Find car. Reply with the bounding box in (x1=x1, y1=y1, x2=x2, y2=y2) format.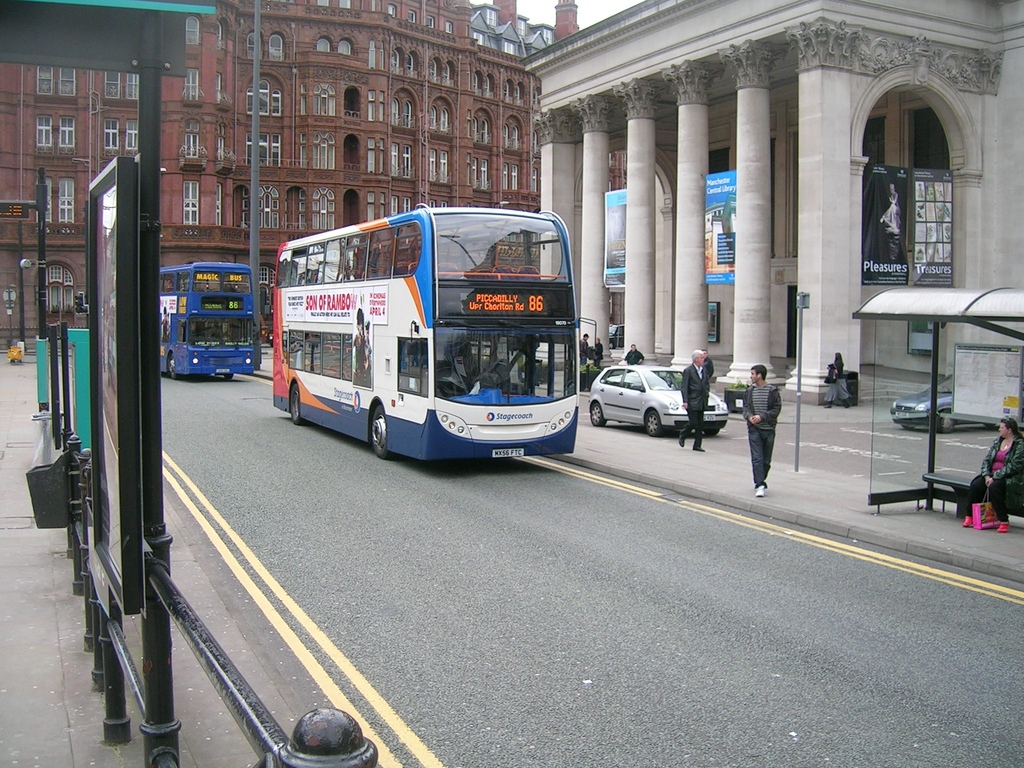
(x1=588, y1=362, x2=723, y2=436).
